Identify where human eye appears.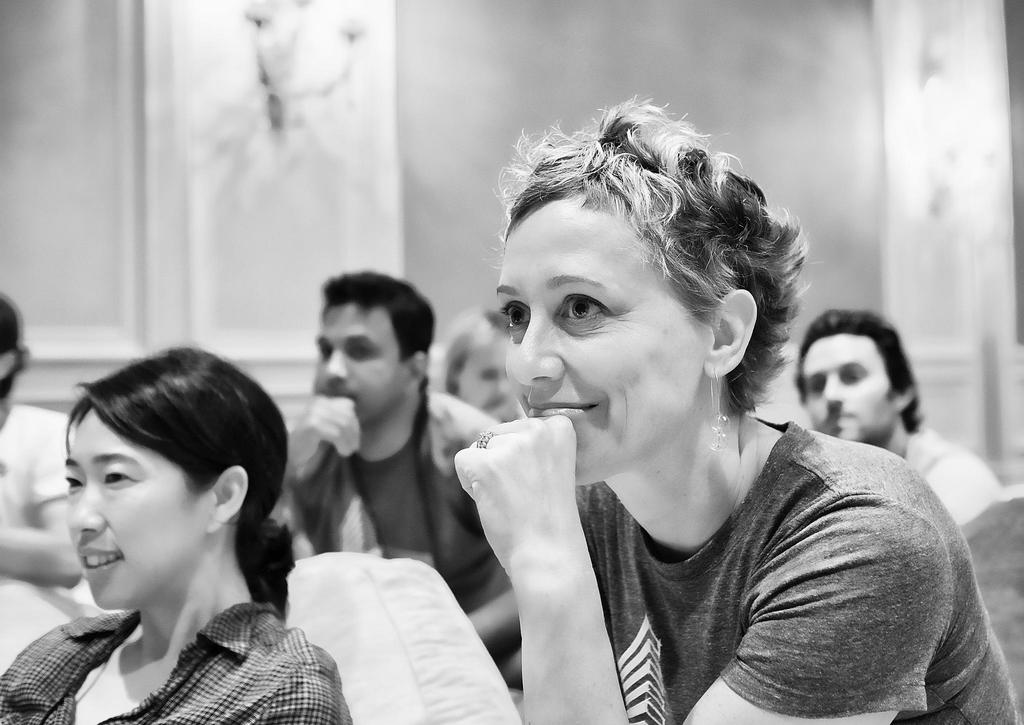
Appears at pyautogui.locateOnScreen(806, 381, 824, 394).
